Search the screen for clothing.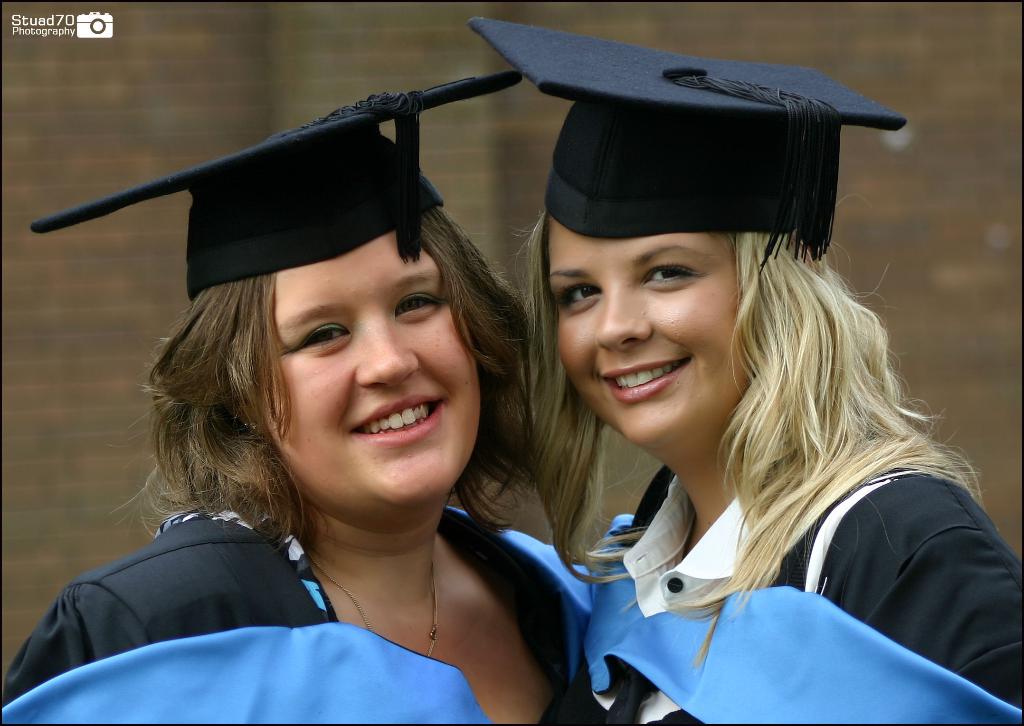
Found at locate(532, 378, 1023, 710).
